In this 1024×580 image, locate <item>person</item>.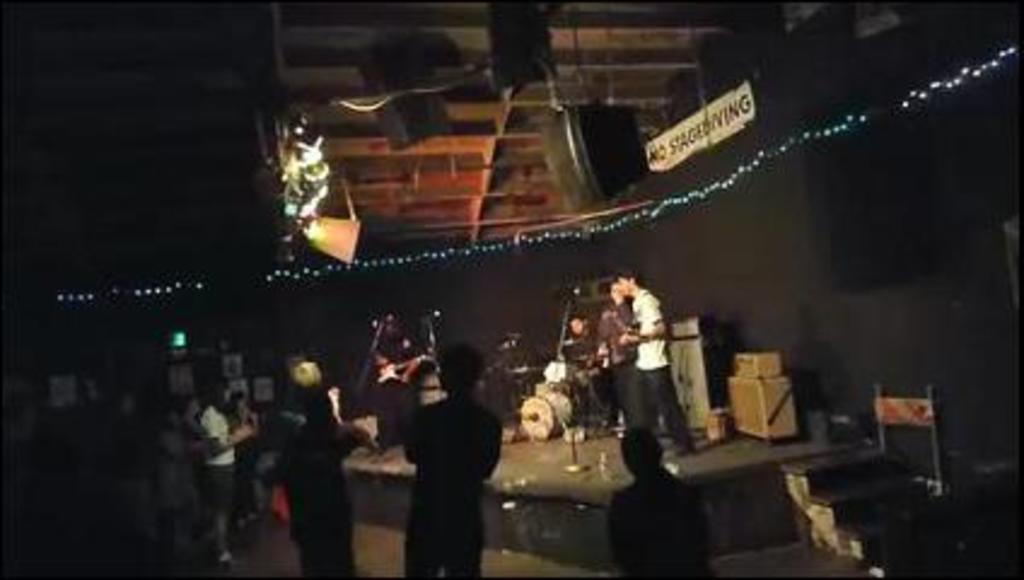
Bounding box: box(406, 341, 498, 578).
